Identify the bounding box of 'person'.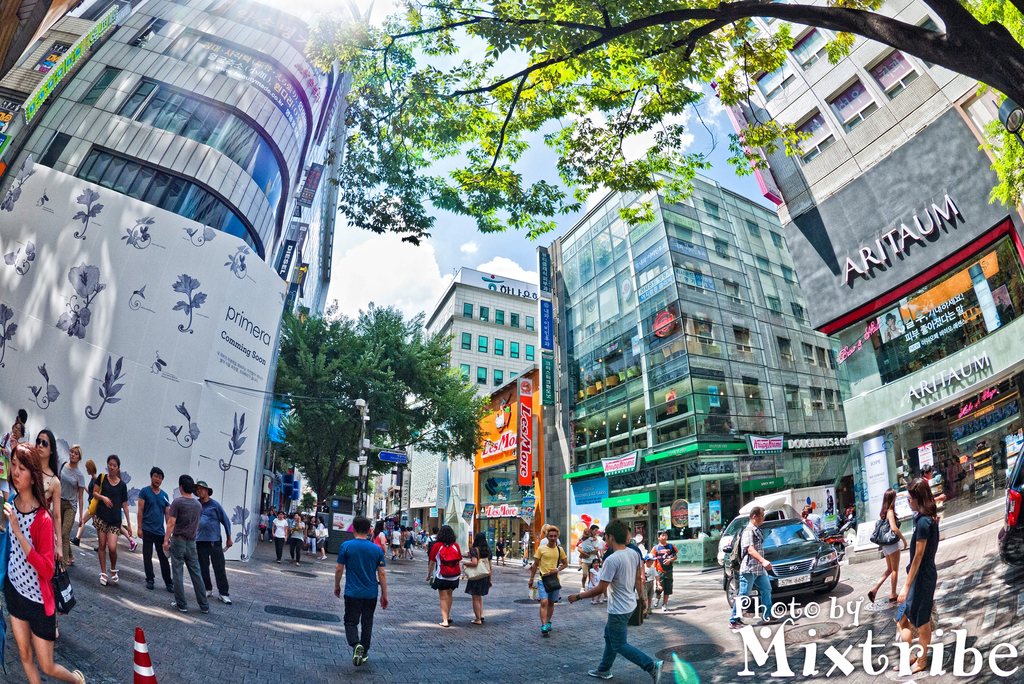
detection(72, 455, 106, 552).
